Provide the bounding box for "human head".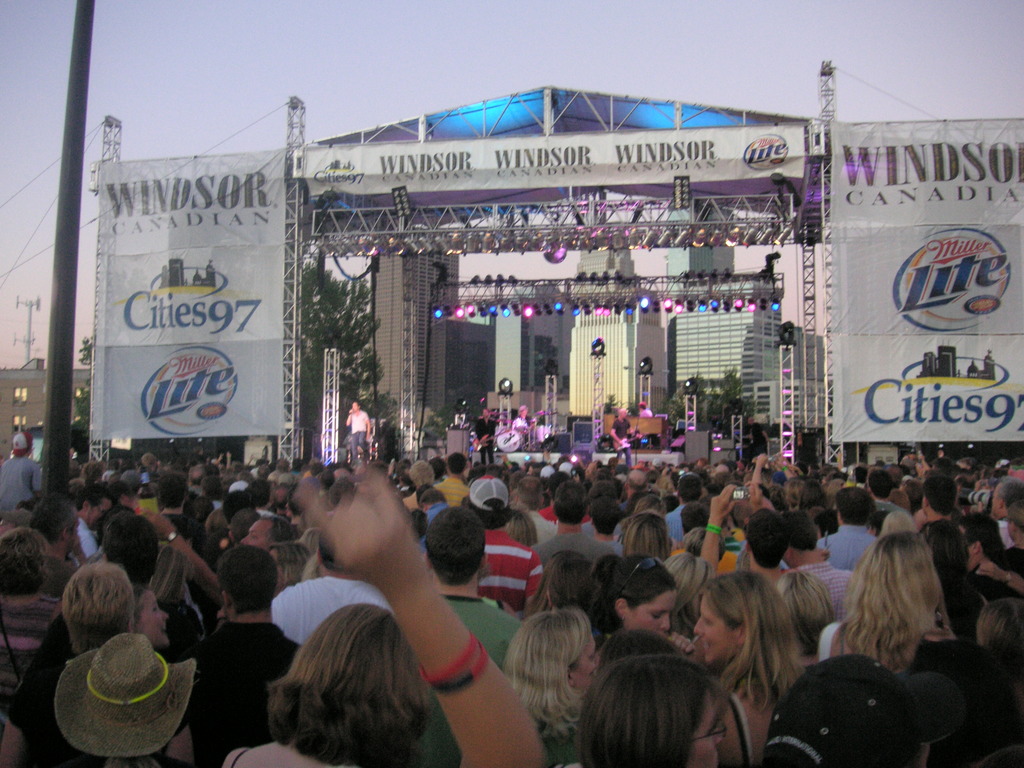
845 532 945 628.
